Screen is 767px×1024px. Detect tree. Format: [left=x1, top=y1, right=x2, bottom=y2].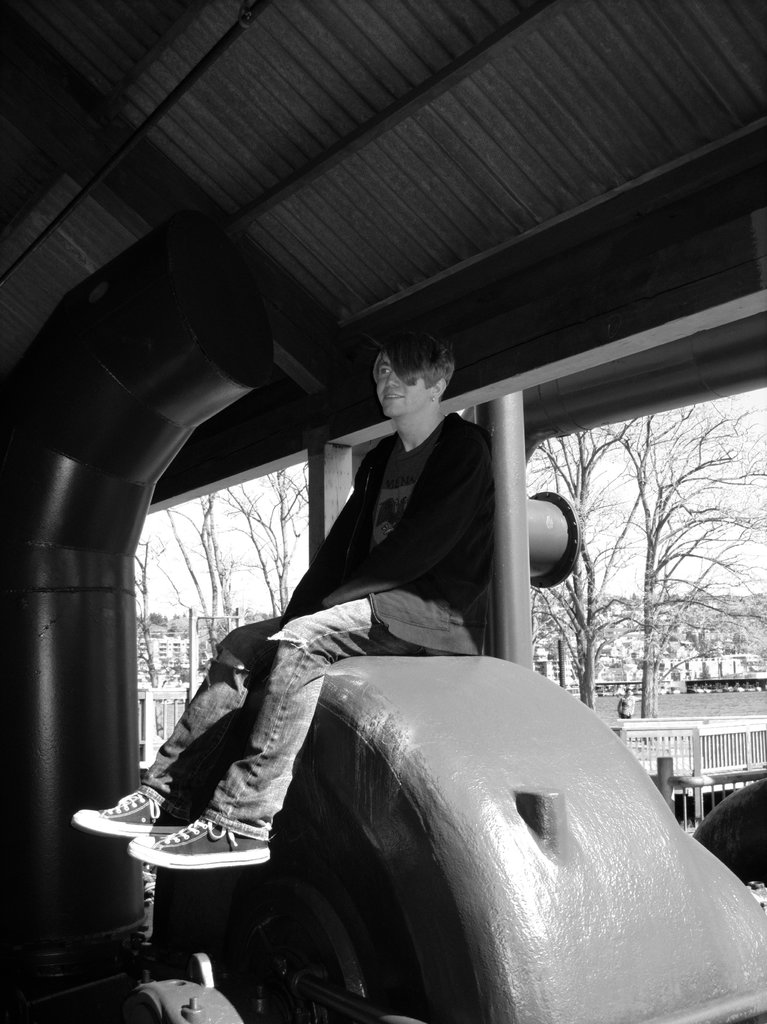
[left=591, top=394, right=725, bottom=740].
